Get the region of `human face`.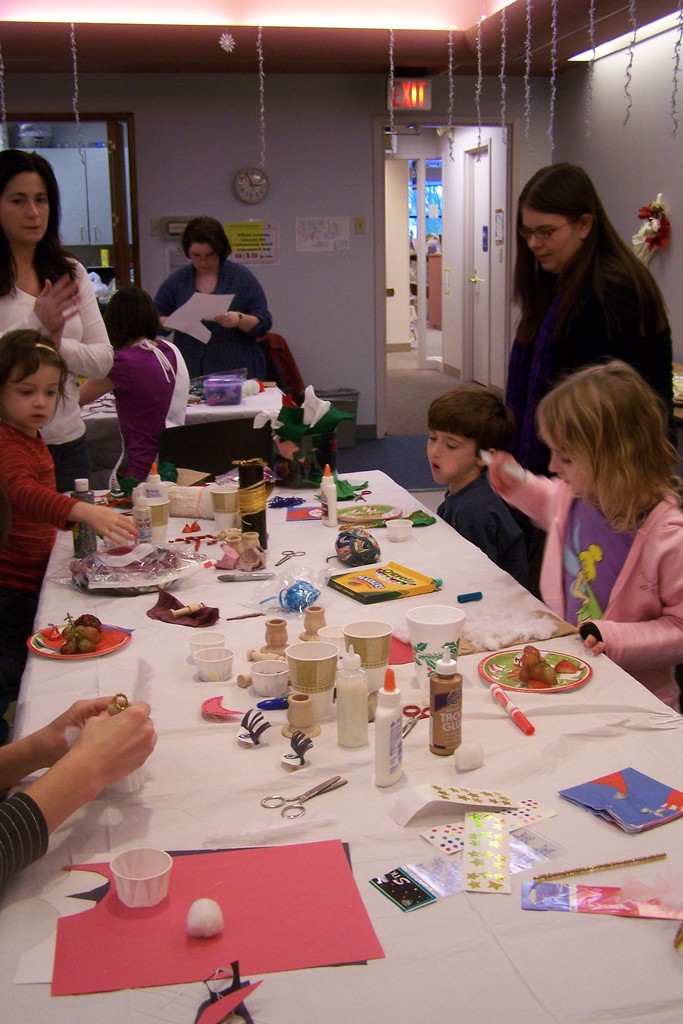
[407, 419, 468, 477].
